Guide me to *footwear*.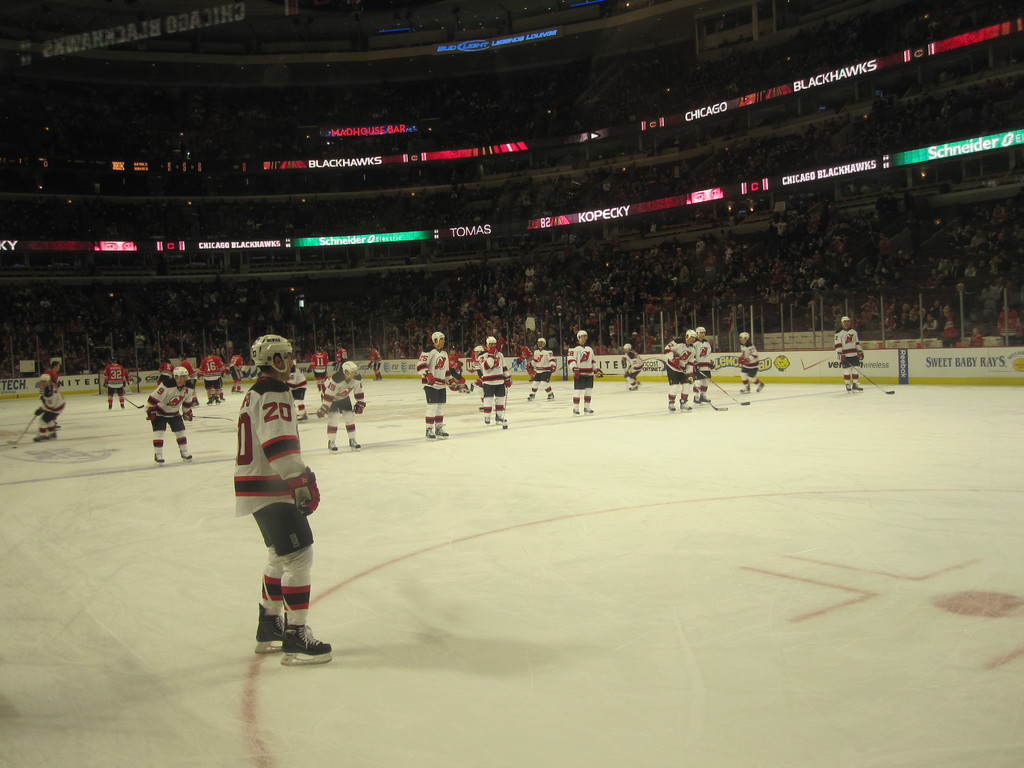
Guidance: box=[853, 381, 865, 393].
